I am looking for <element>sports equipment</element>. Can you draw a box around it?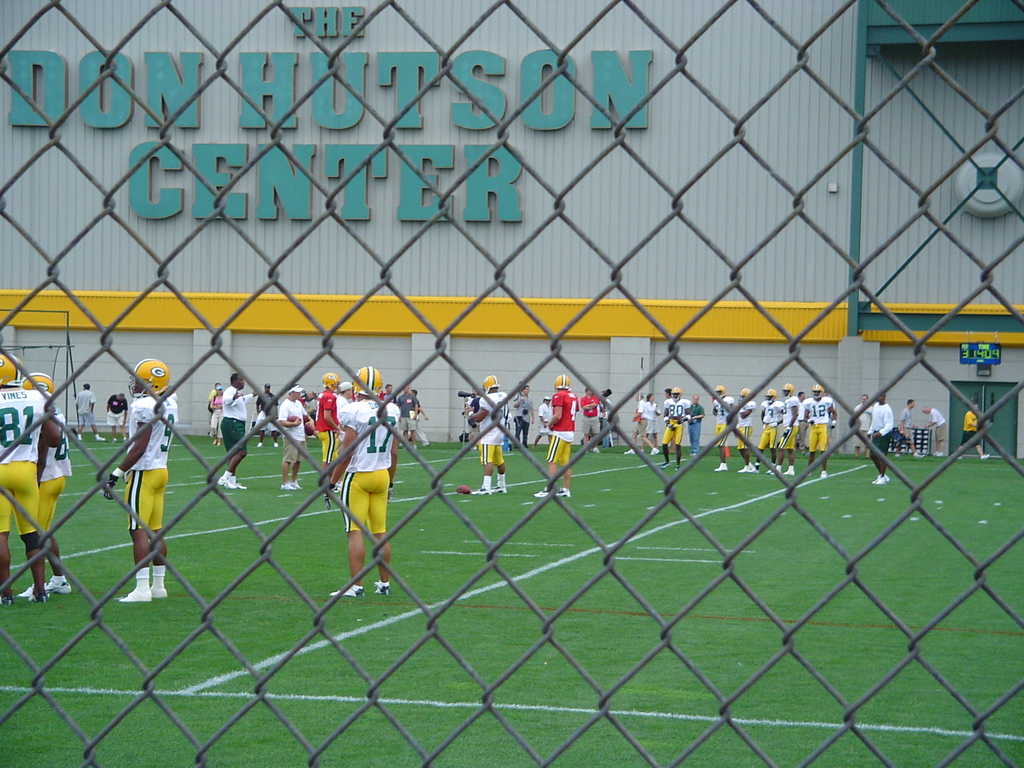
Sure, the bounding box is {"left": 0, "top": 357, "right": 22, "bottom": 388}.
